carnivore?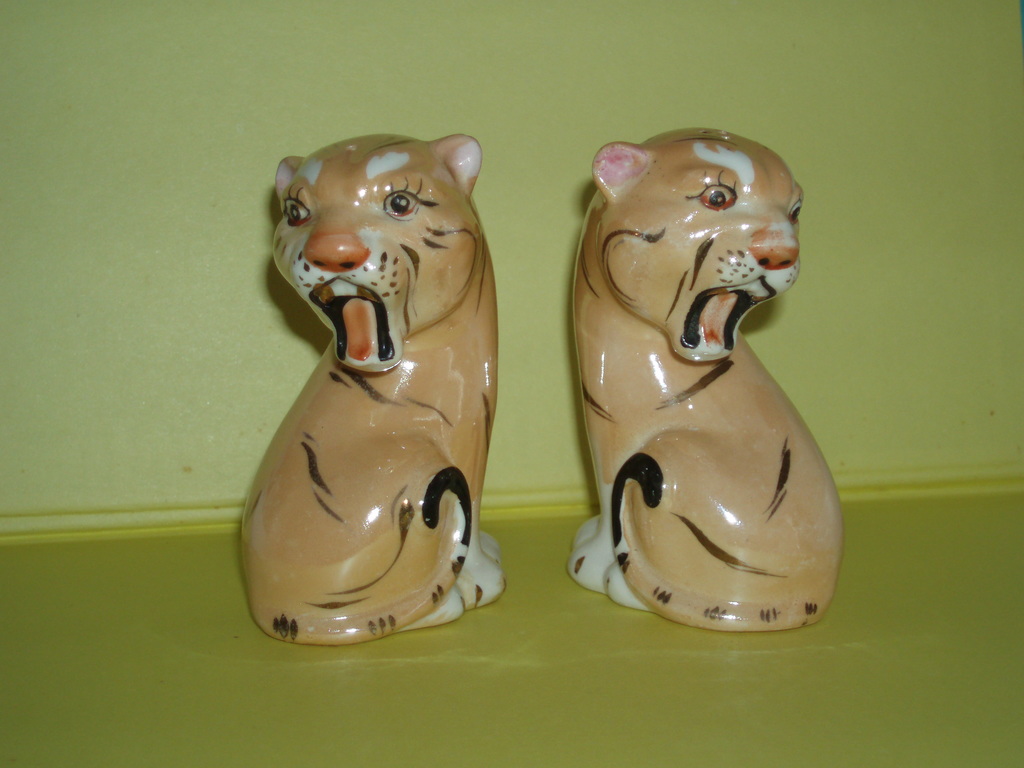
bbox(561, 114, 845, 637)
